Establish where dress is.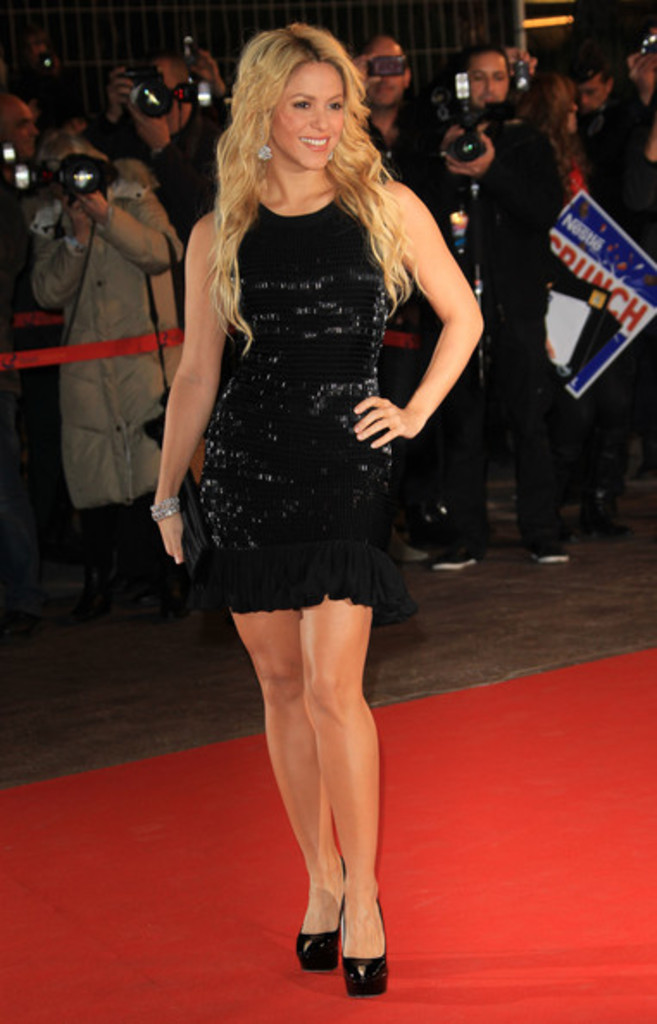
Established at 186 198 419 626.
